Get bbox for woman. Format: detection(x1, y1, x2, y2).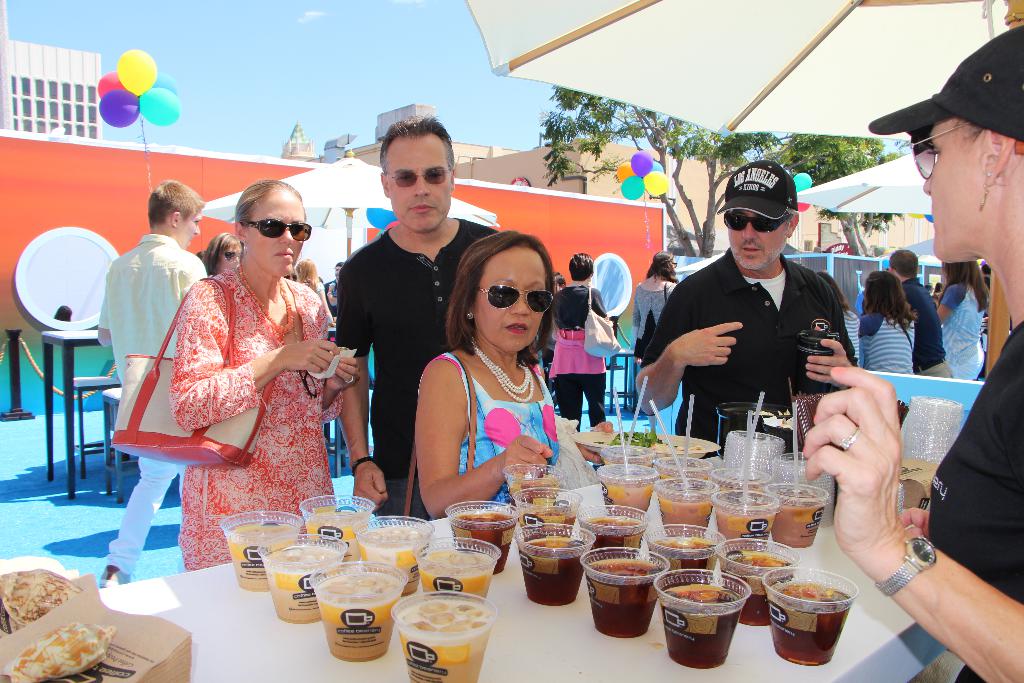
detection(282, 272, 298, 281).
